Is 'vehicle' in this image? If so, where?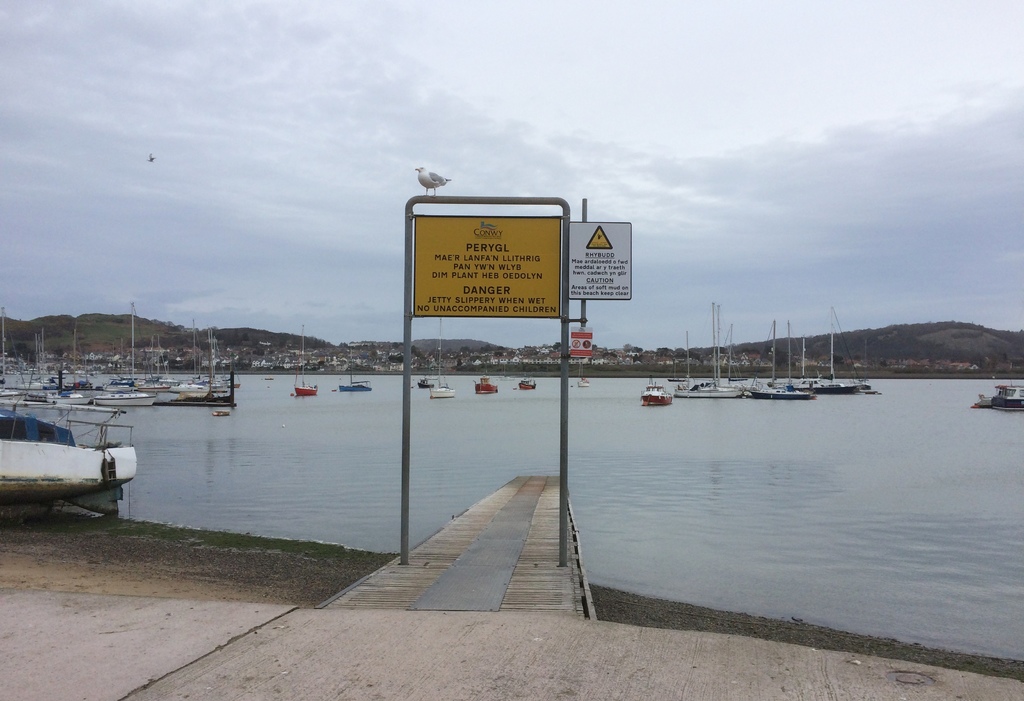
Yes, at select_region(476, 361, 499, 395).
